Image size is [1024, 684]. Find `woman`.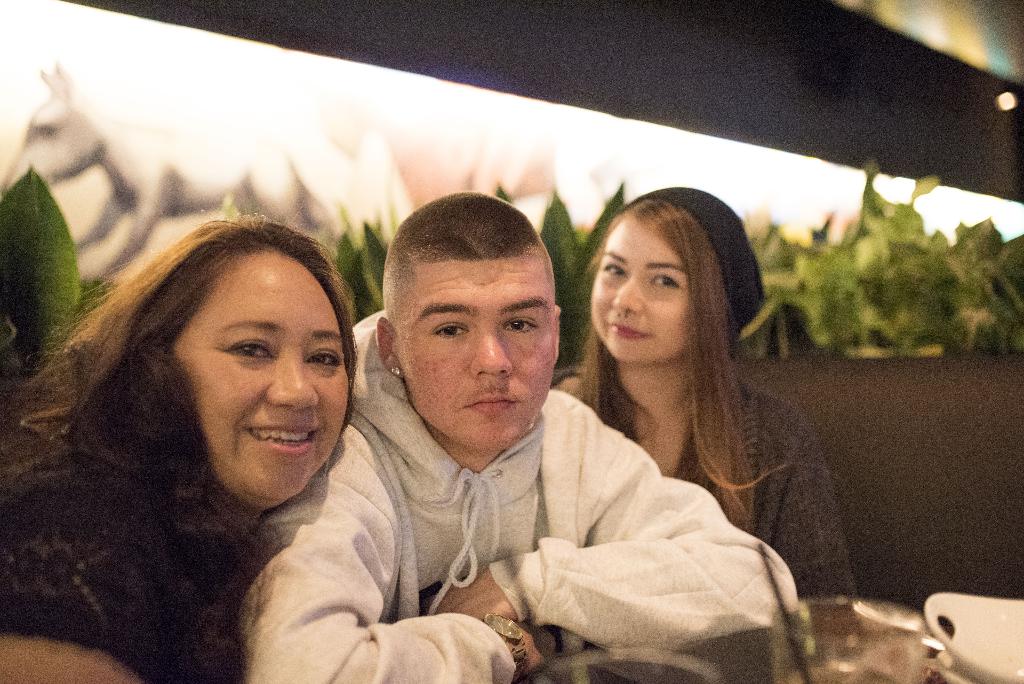
bbox=[0, 216, 358, 683].
